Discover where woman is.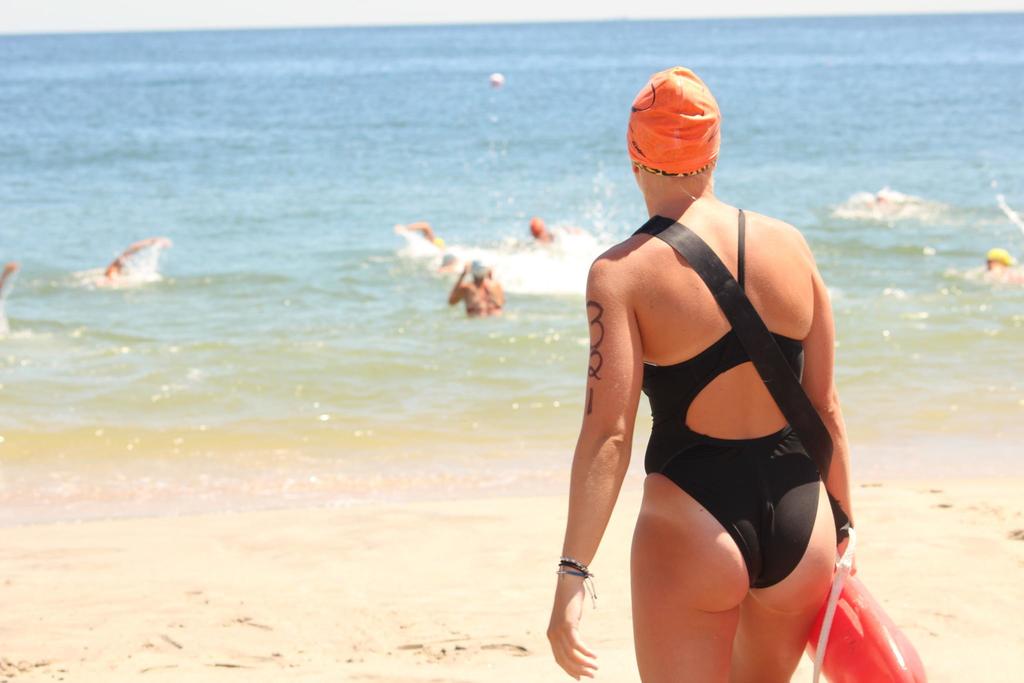
Discovered at 559,54,853,682.
